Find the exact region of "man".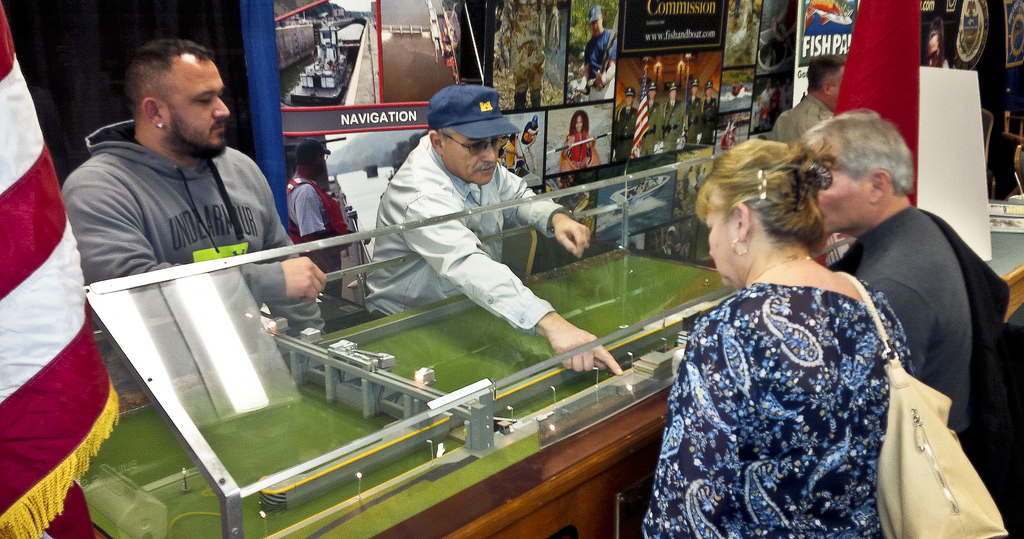
Exact region: (799, 107, 1005, 433).
